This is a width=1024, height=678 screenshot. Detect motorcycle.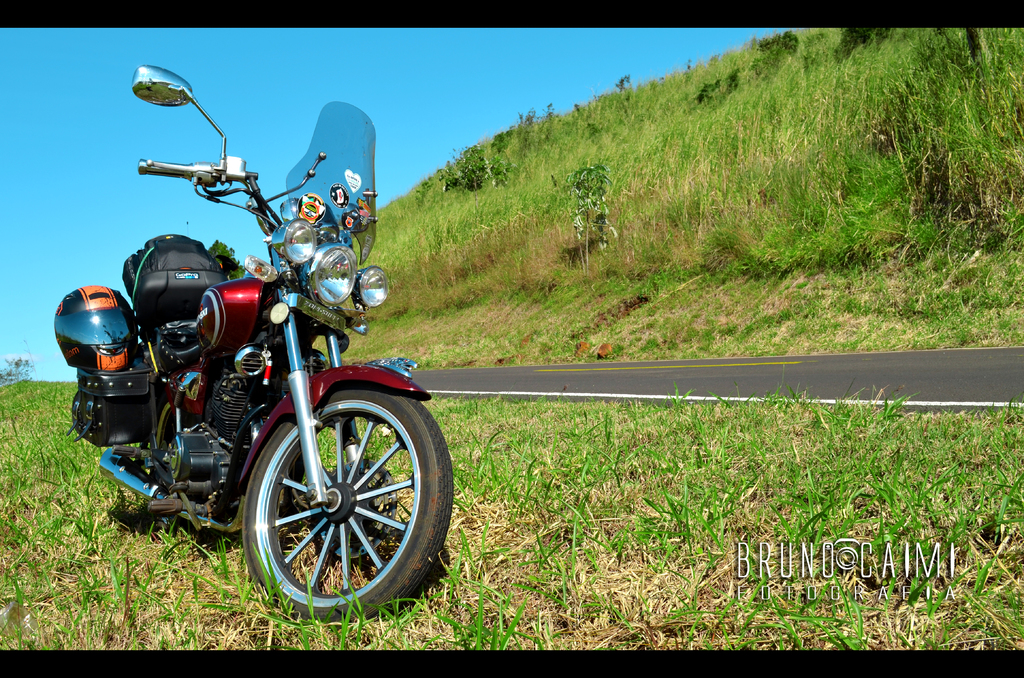
(x1=47, y1=60, x2=452, y2=623).
